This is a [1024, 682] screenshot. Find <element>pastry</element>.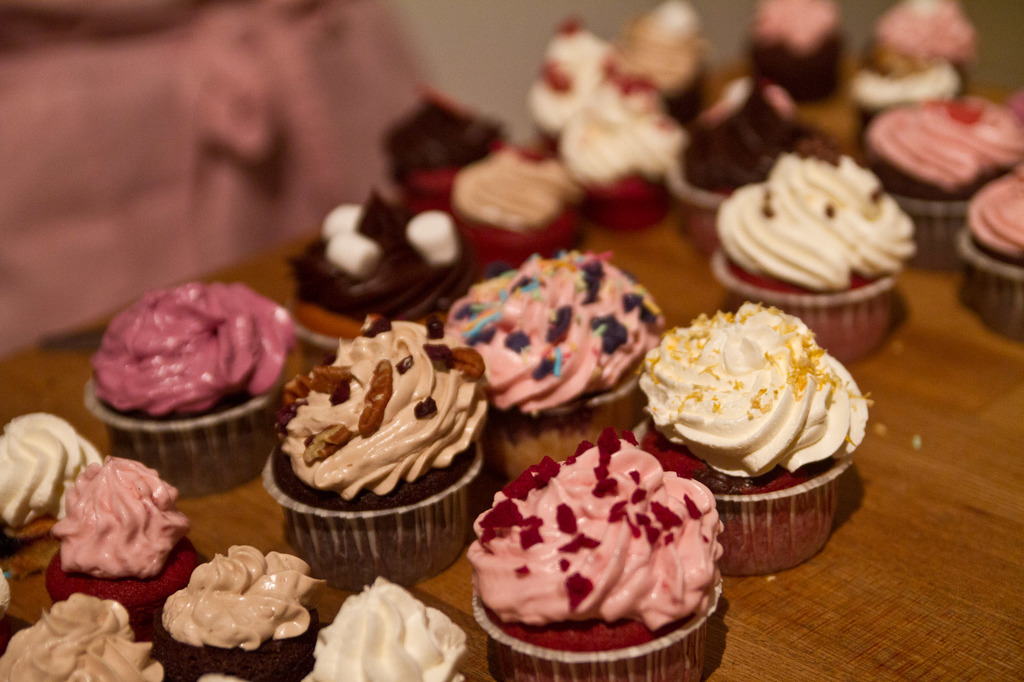
Bounding box: {"left": 79, "top": 287, "right": 294, "bottom": 490}.
